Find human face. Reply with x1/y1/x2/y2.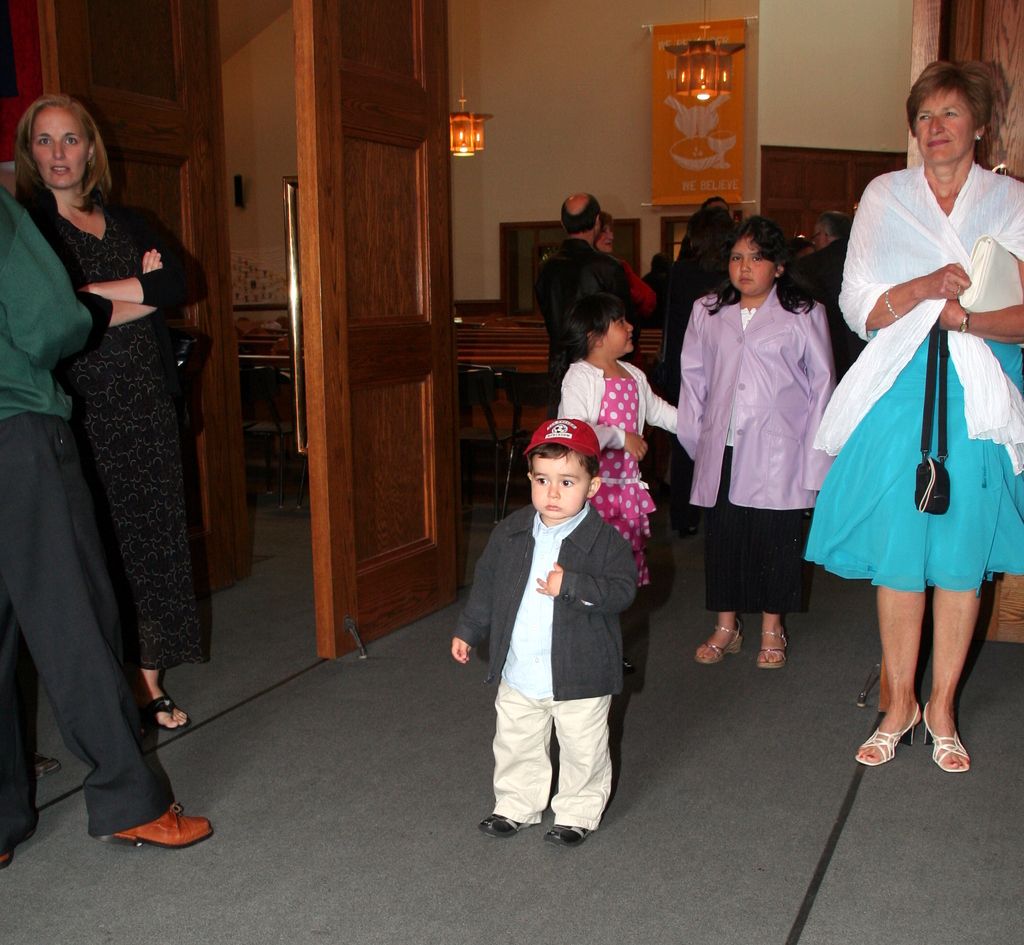
605/316/631/352.
